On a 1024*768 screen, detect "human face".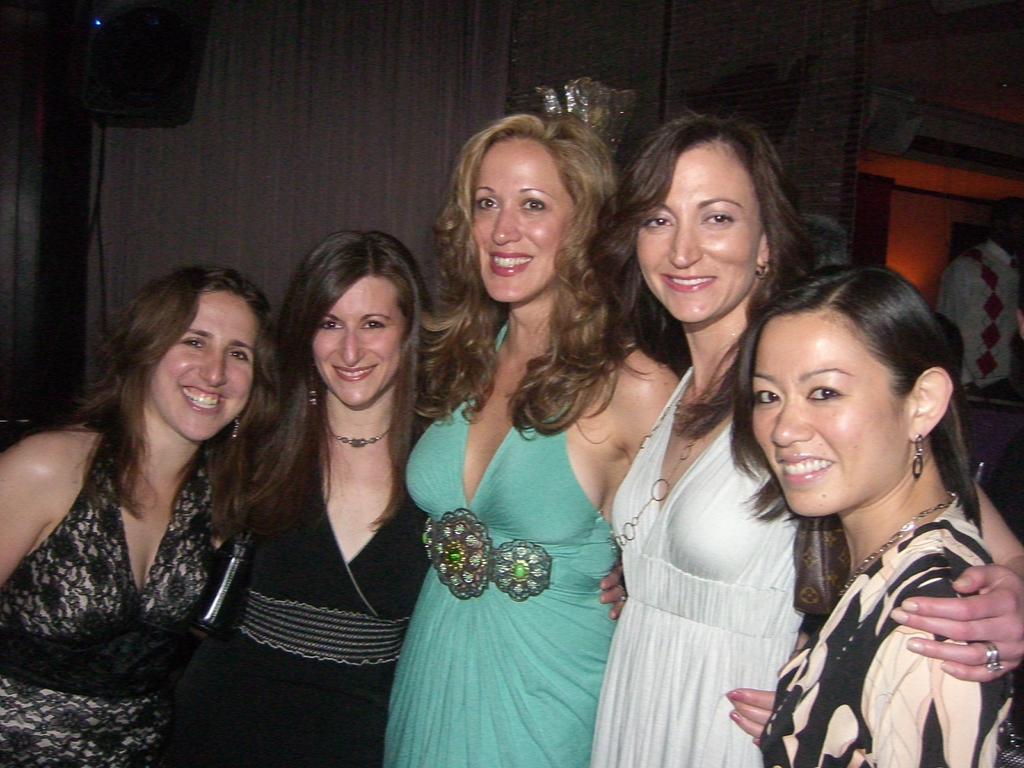
634, 143, 766, 328.
